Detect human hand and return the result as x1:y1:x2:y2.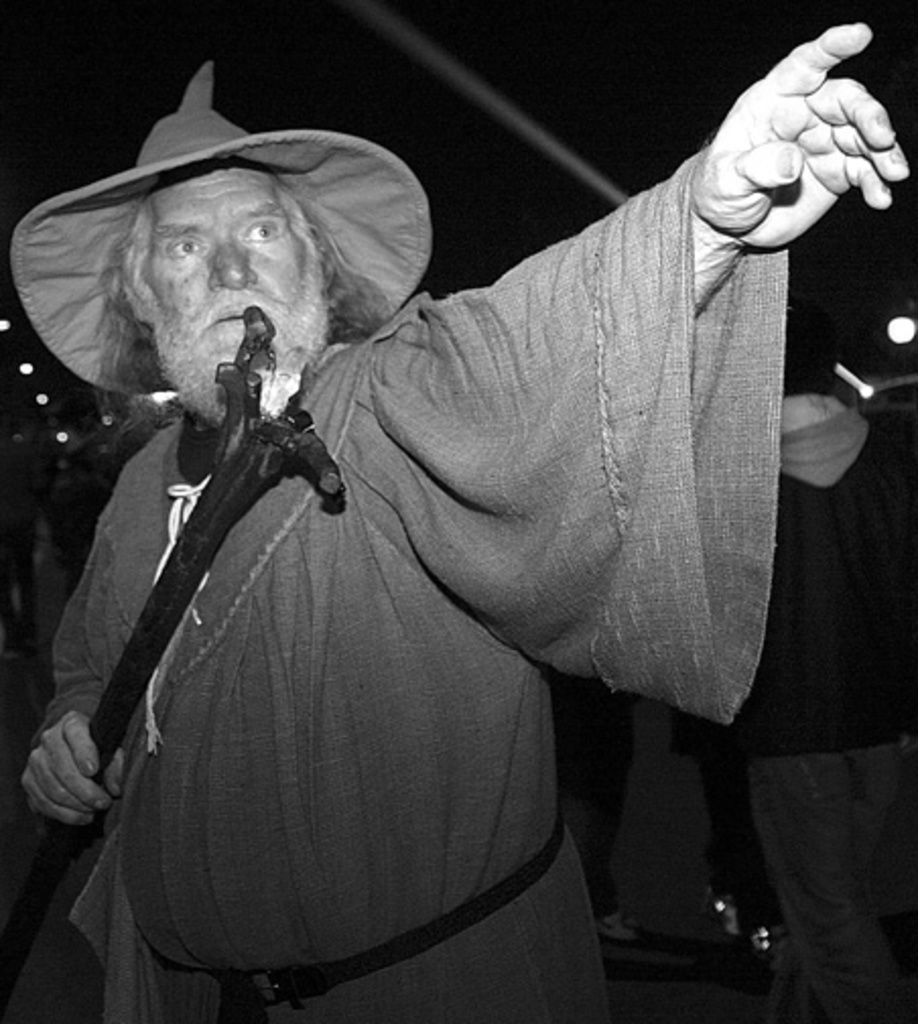
898:731:916:762.
